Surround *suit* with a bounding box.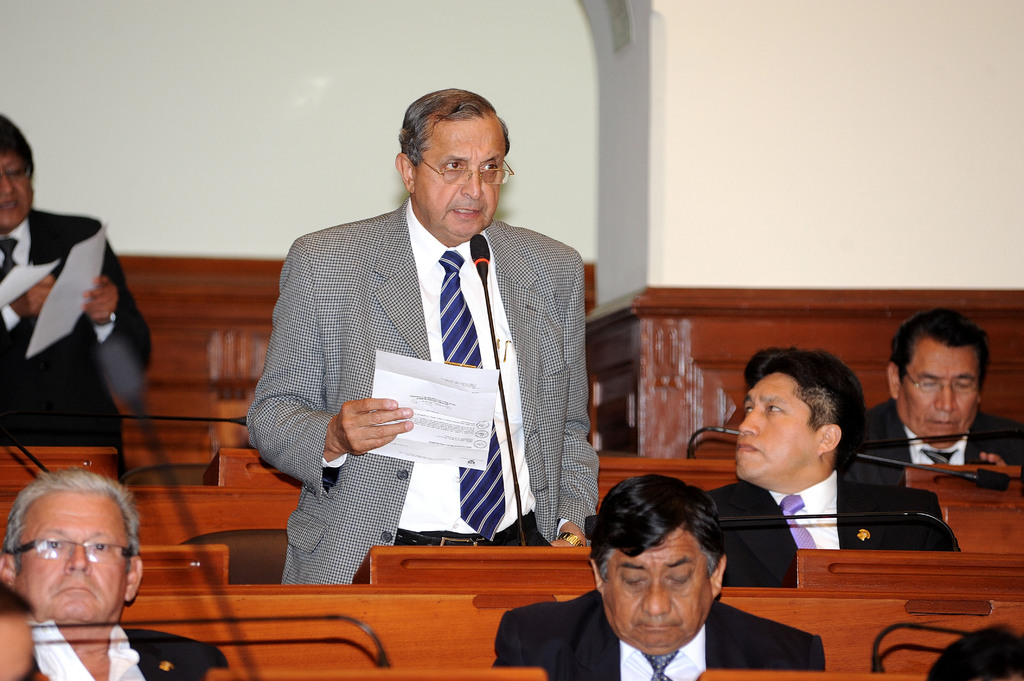
{"left": 247, "top": 193, "right": 600, "bottom": 587}.
